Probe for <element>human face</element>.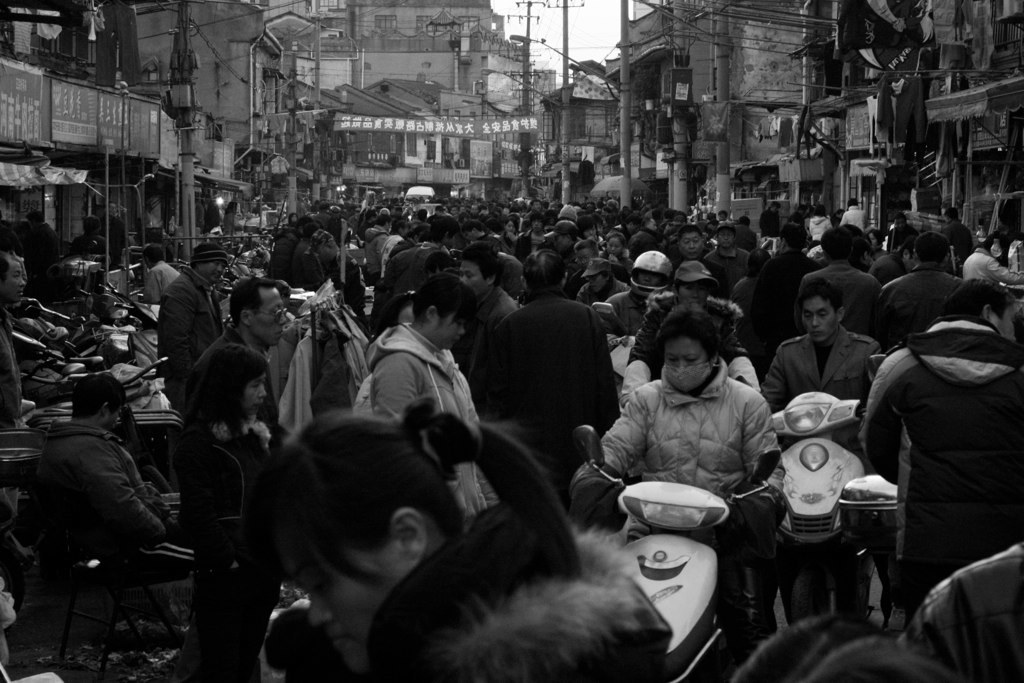
Probe result: region(257, 286, 285, 340).
